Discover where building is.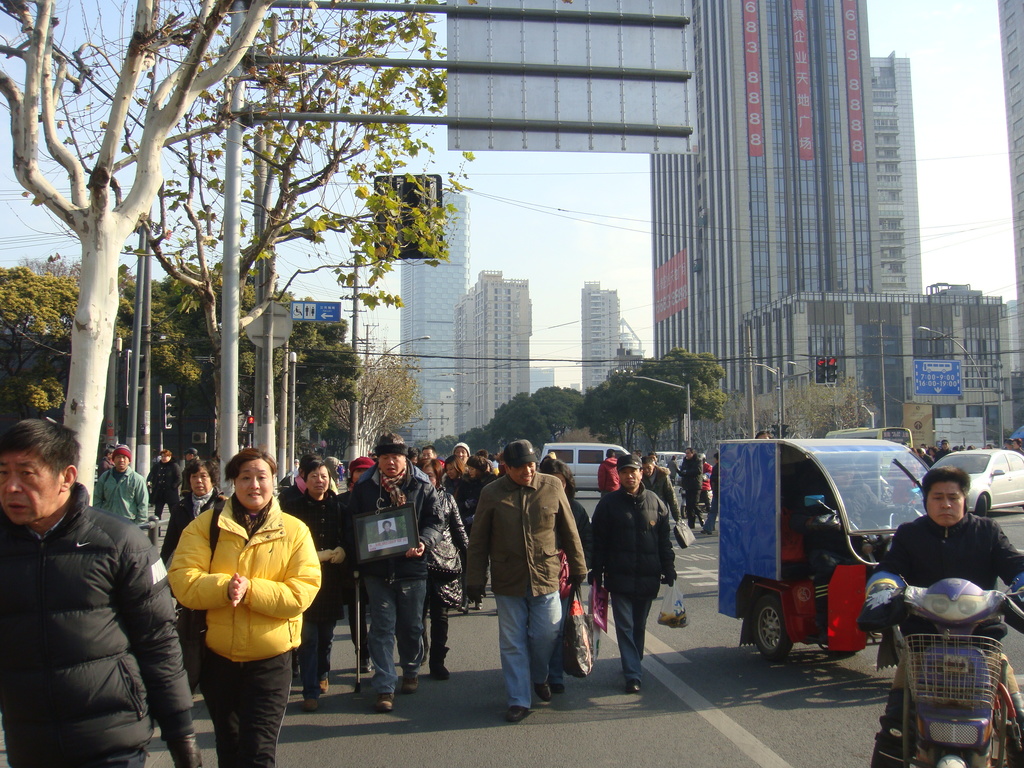
Discovered at (left=399, top=192, right=463, bottom=447).
